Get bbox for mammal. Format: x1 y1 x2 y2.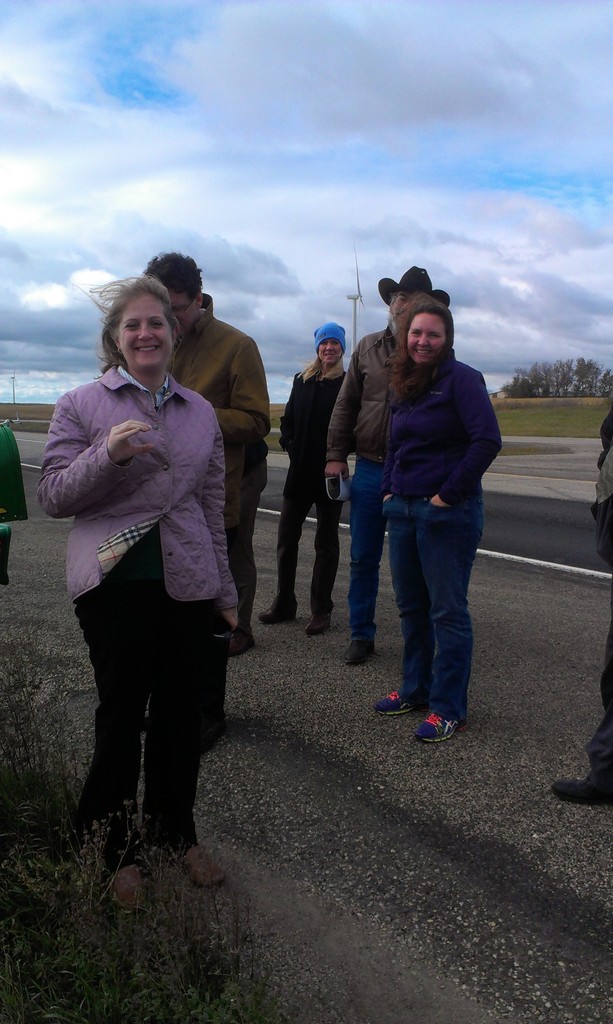
262 322 348 632.
